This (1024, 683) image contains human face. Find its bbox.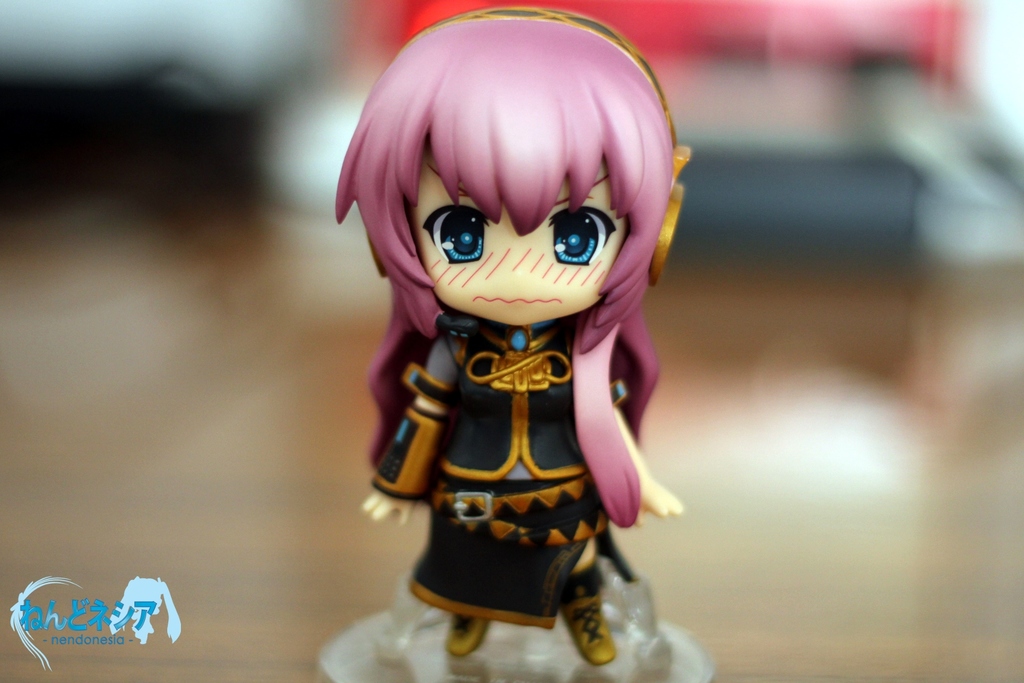
bbox=[406, 136, 627, 324].
